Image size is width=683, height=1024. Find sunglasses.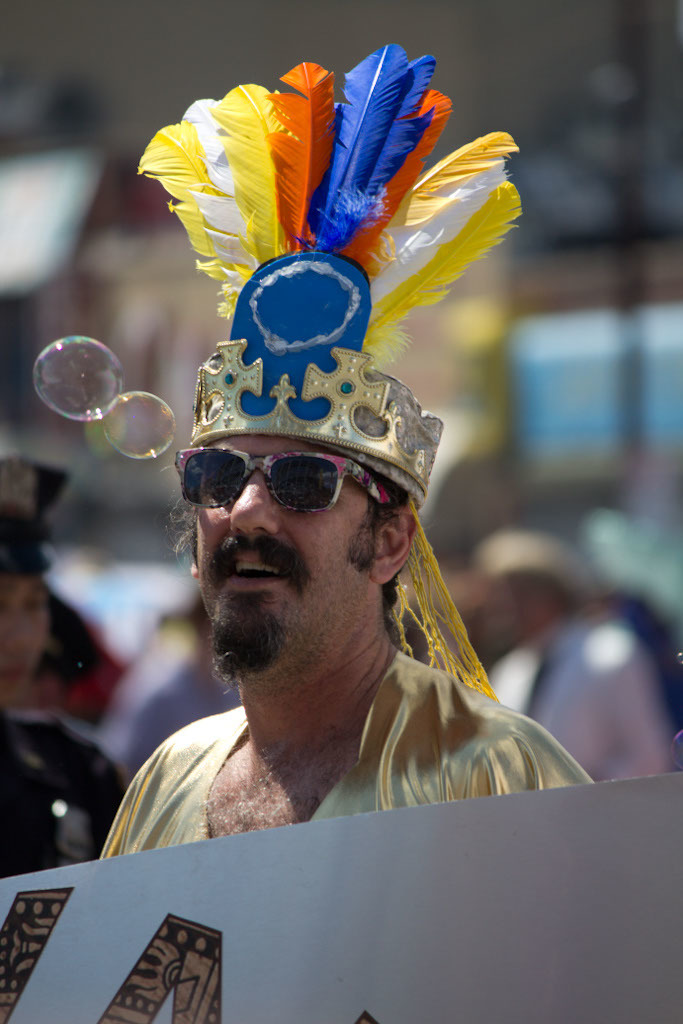
[x1=174, y1=451, x2=399, y2=511].
